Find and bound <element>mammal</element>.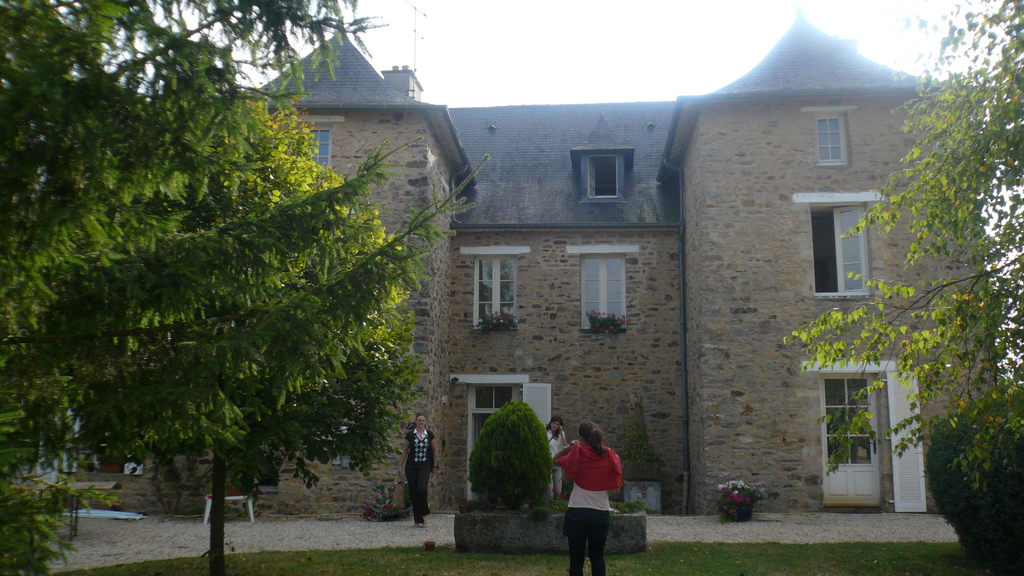
Bound: x1=396, y1=412, x2=438, y2=529.
